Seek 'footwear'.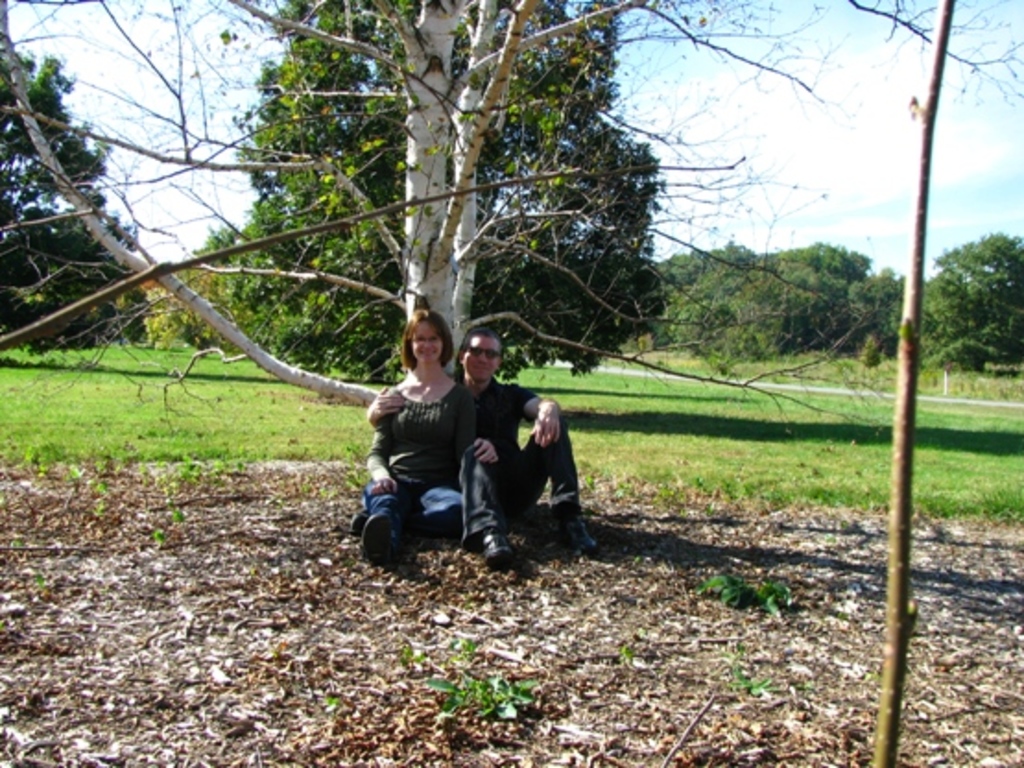
bbox=(356, 510, 395, 569).
